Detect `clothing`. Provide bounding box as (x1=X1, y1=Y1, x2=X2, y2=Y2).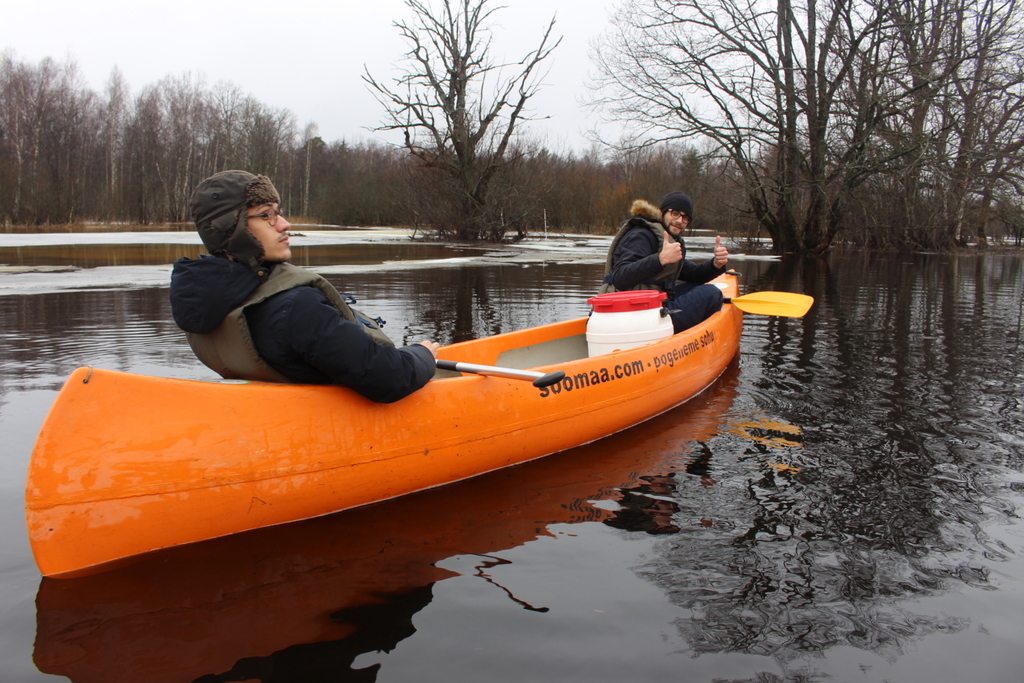
(x1=169, y1=249, x2=434, y2=413).
